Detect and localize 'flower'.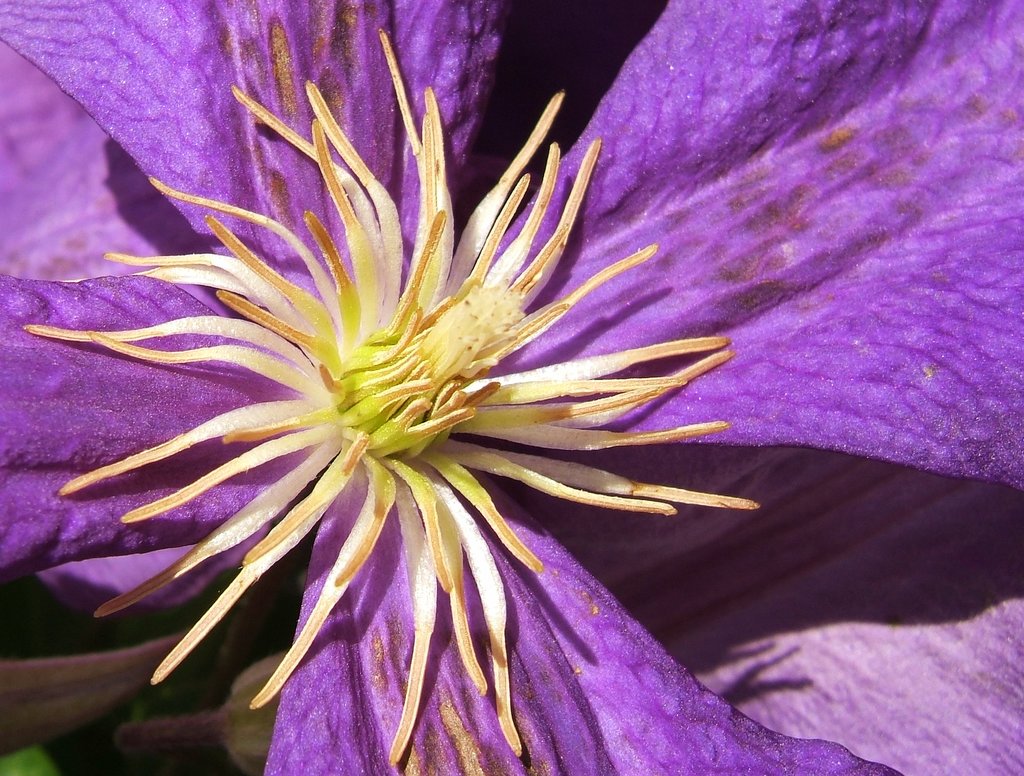
Localized at locate(0, 1, 1022, 764).
